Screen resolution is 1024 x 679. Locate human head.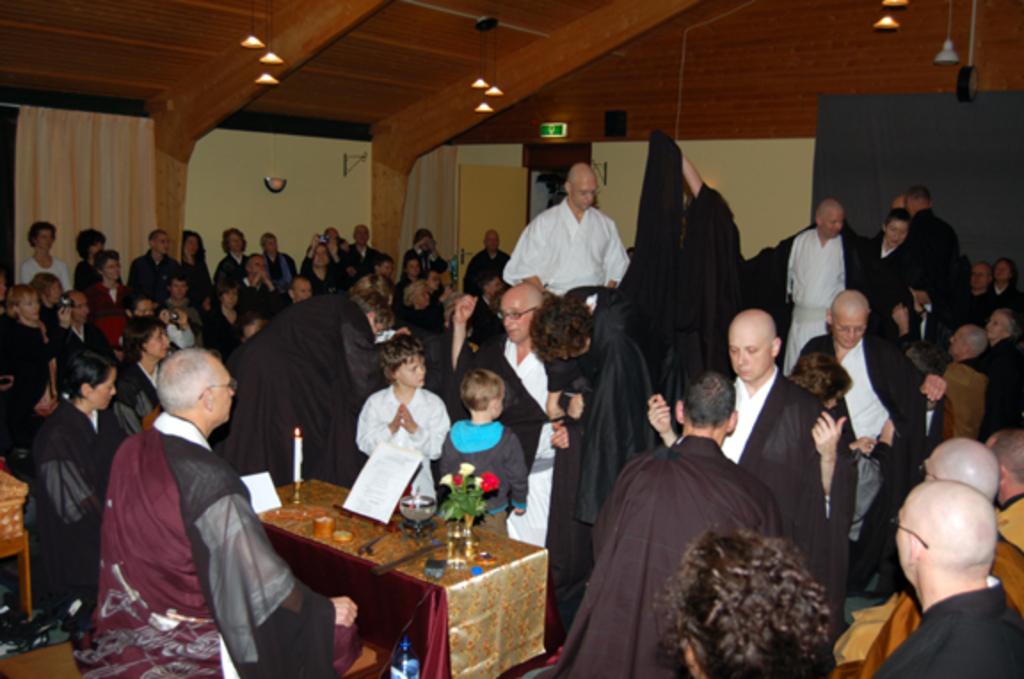
Rect(128, 297, 160, 316).
